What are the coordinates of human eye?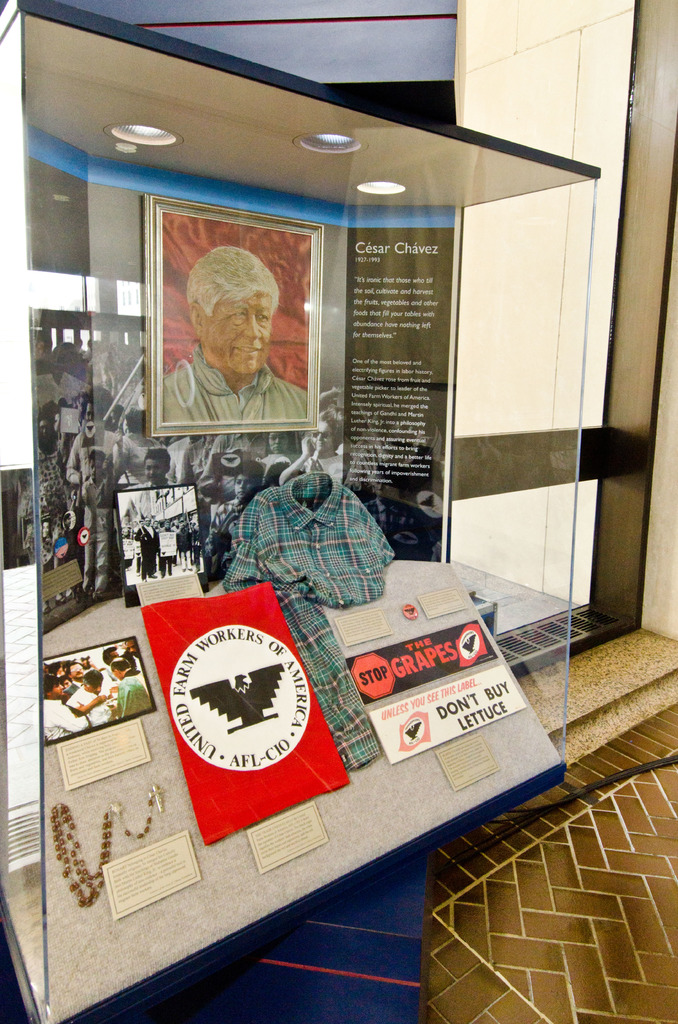
bbox=(258, 311, 272, 321).
